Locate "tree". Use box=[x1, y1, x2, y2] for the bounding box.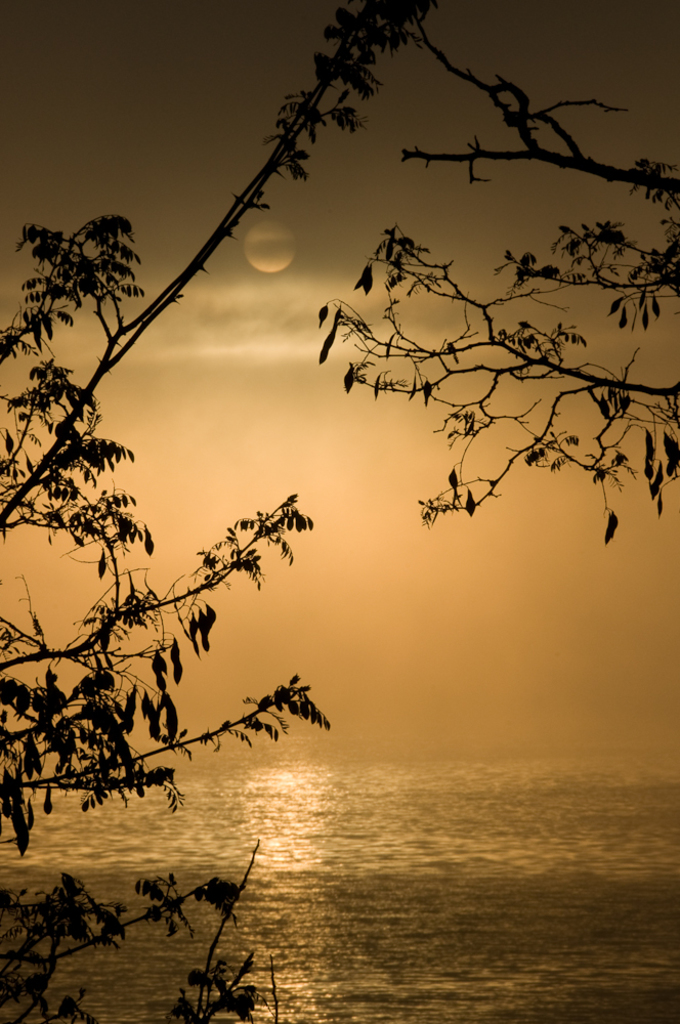
box=[307, 0, 679, 575].
